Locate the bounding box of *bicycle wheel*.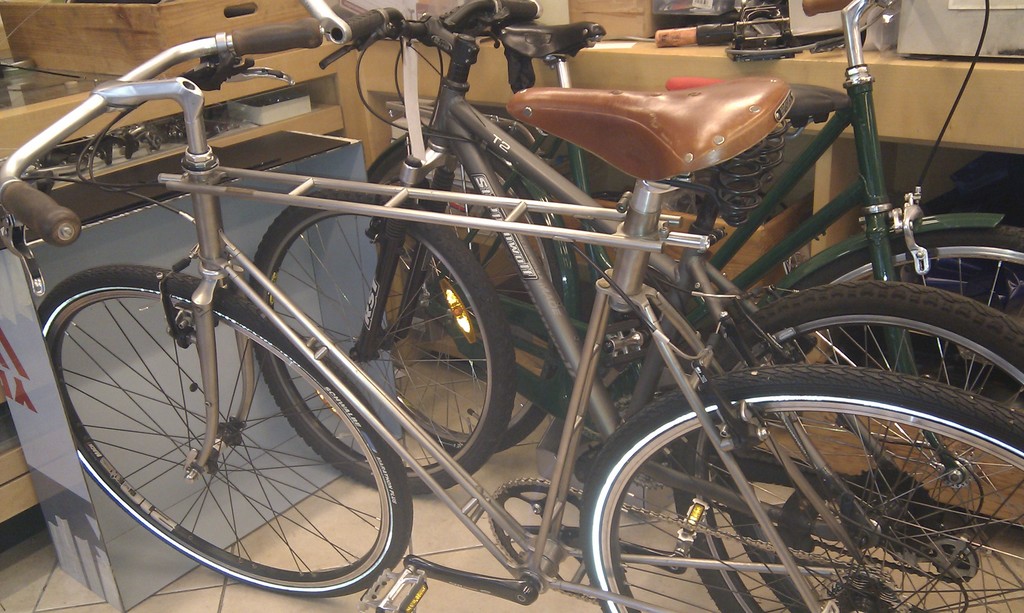
Bounding box: [767,227,1023,553].
